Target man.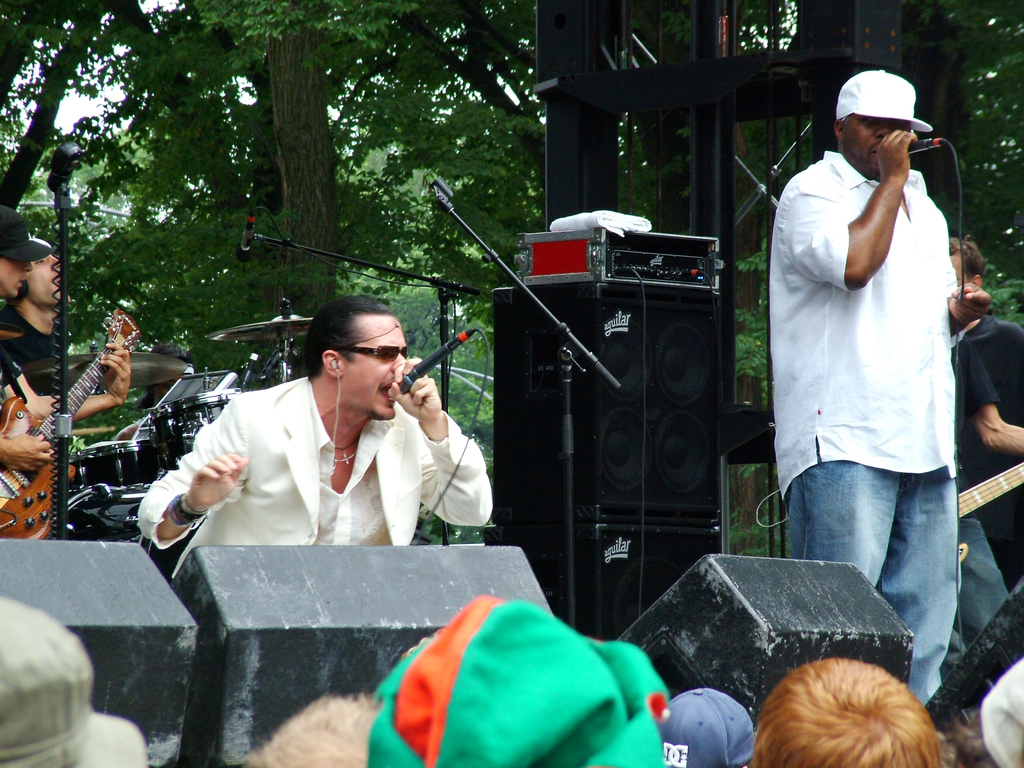
Target region: 131/294/492/578.
